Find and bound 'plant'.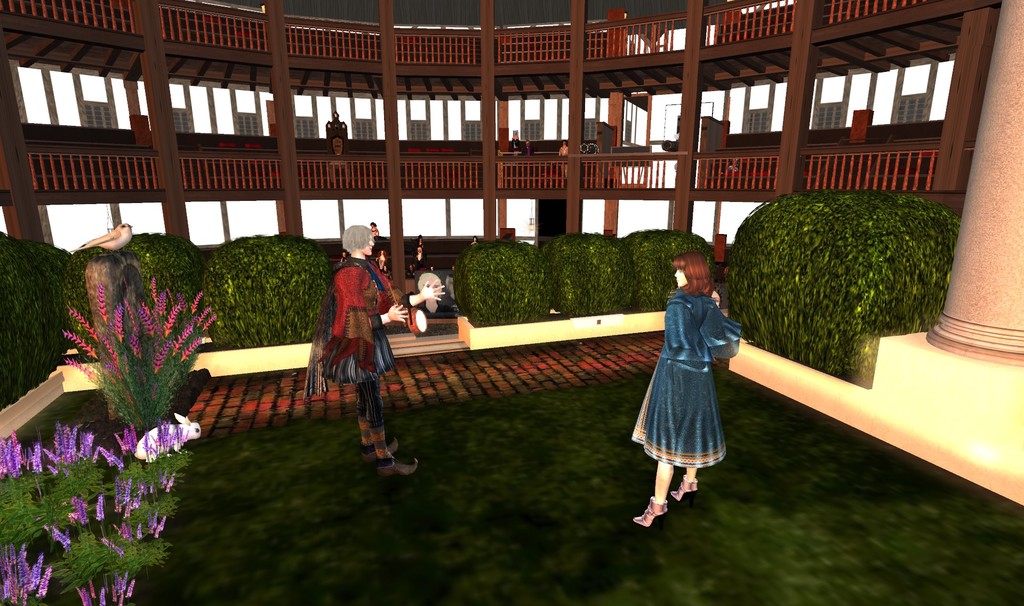
Bound: {"x1": 544, "y1": 229, "x2": 635, "y2": 315}.
